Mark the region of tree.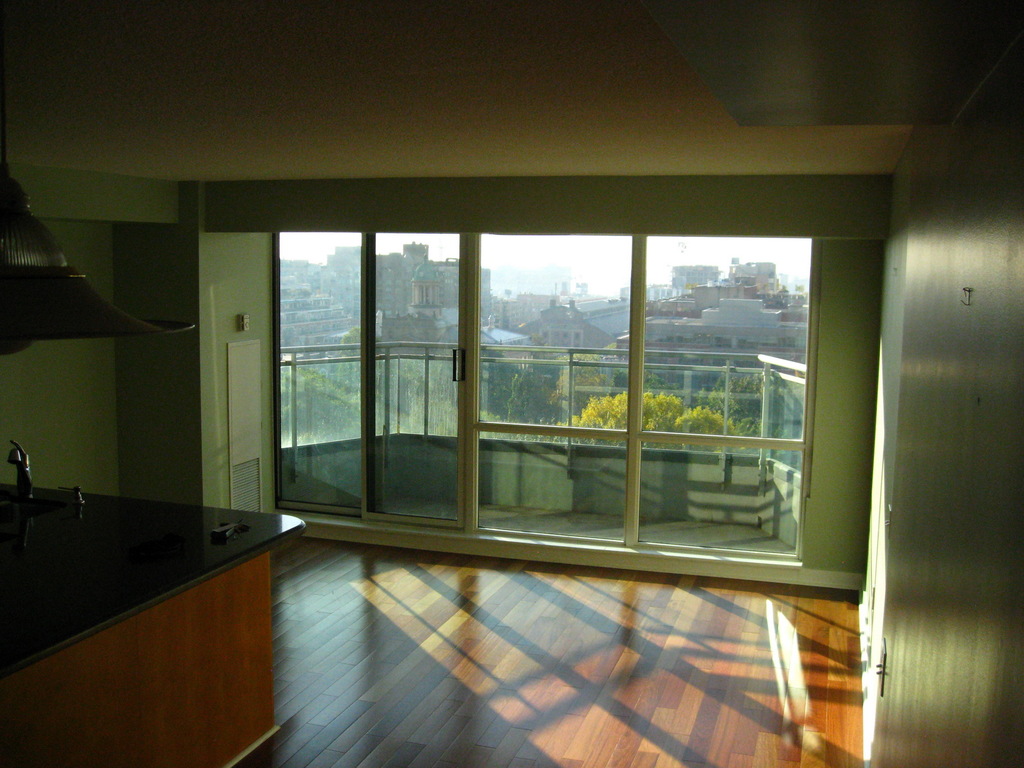
Region: [x1=484, y1=352, x2=615, y2=447].
